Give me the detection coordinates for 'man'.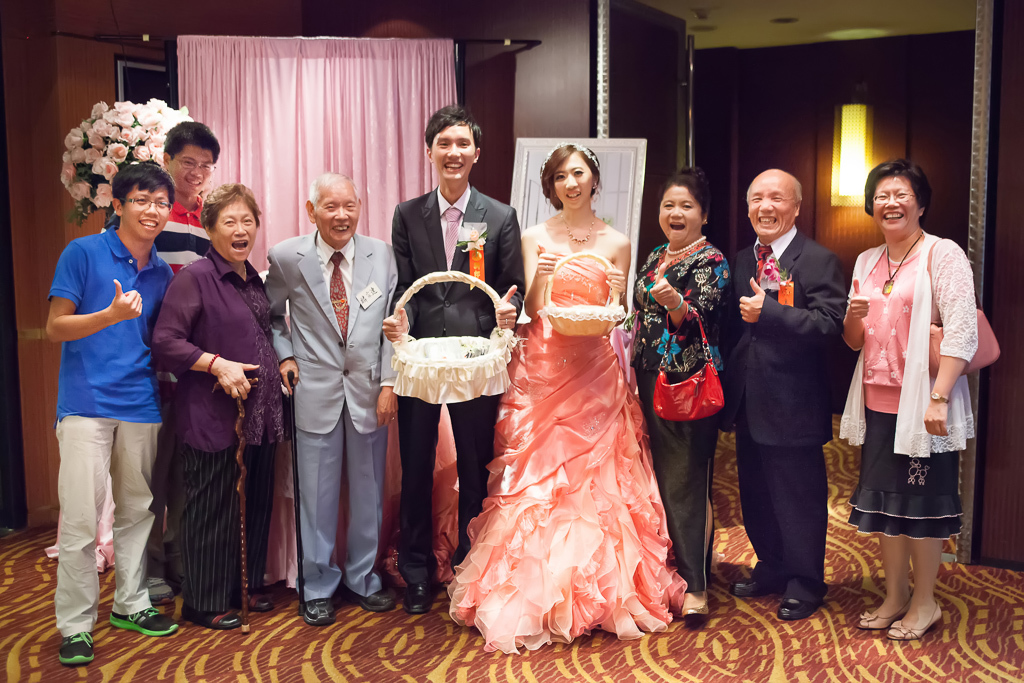
bbox(249, 171, 393, 624).
